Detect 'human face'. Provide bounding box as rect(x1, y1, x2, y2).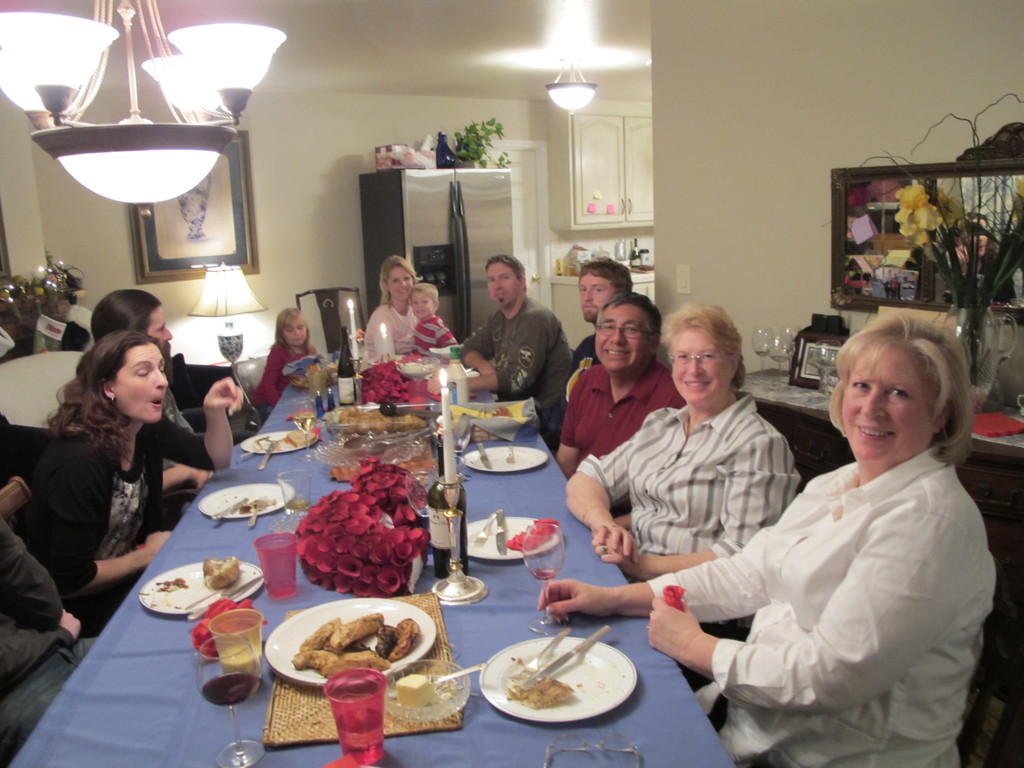
rect(109, 347, 166, 421).
